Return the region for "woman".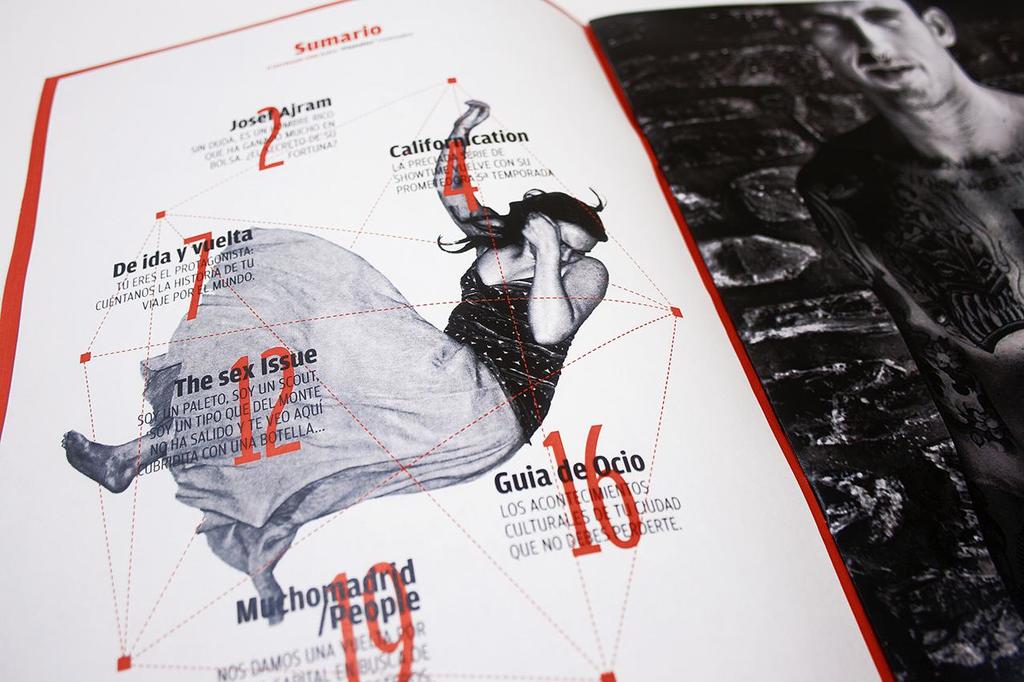
68/70/671/639.
